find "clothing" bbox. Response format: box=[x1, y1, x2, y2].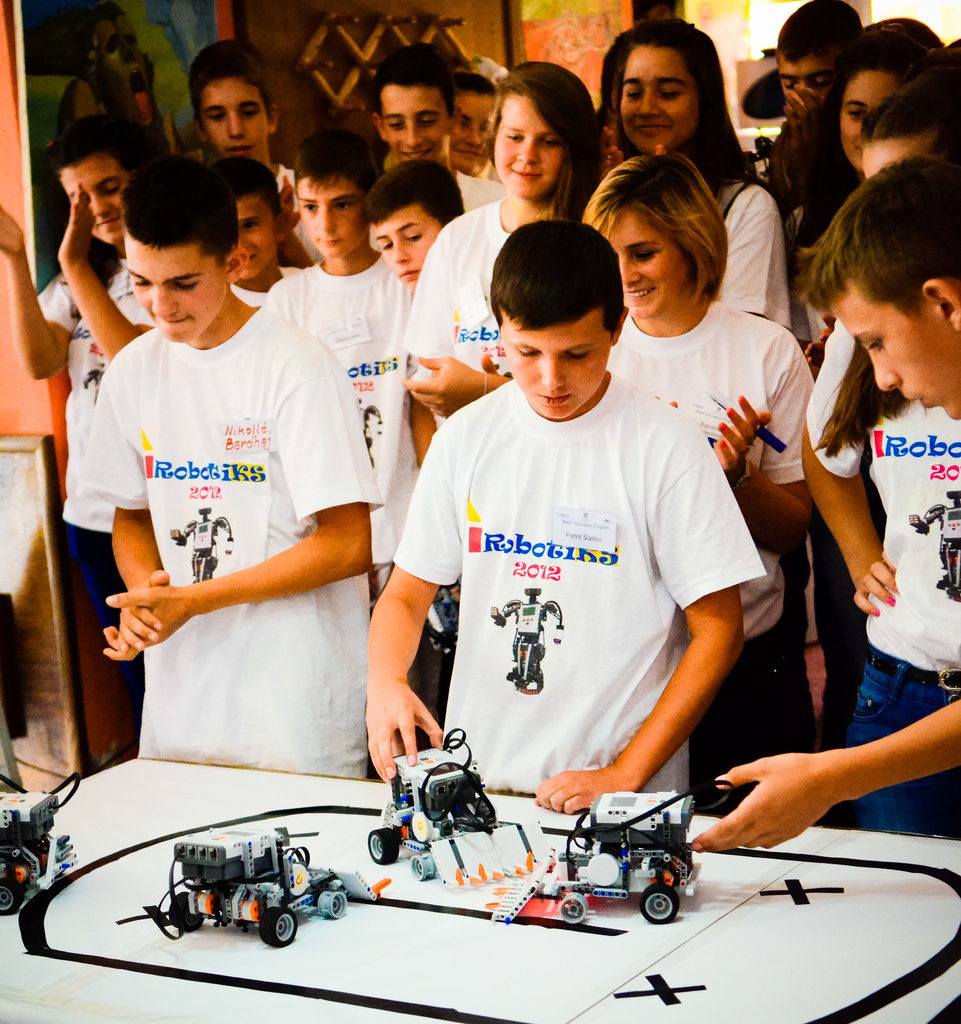
box=[280, 153, 296, 195].
